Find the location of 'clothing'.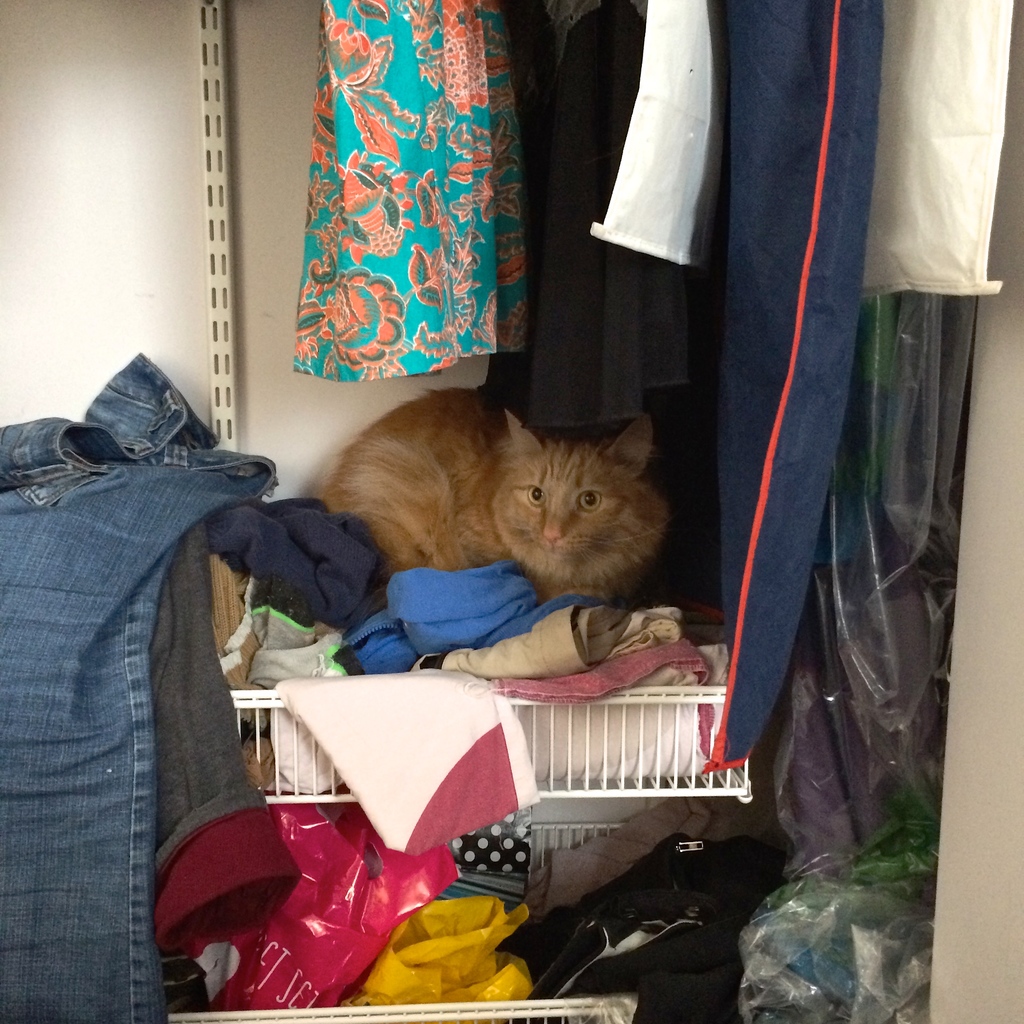
Location: (278,0,529,374).
